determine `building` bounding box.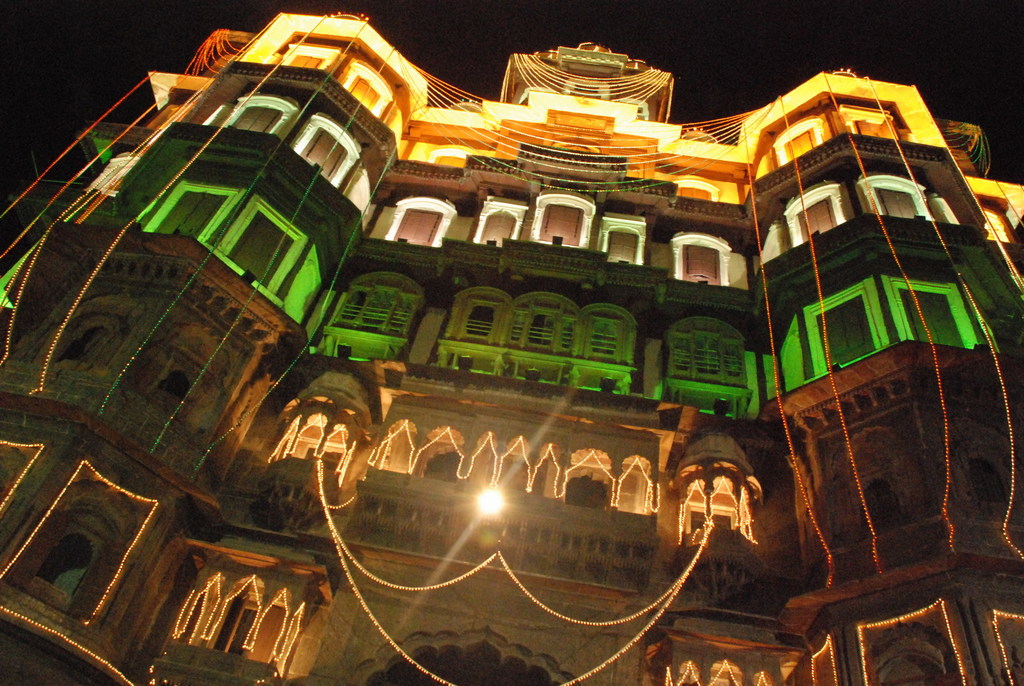
Determined: l=2, t=2, r=1020, b=685.
